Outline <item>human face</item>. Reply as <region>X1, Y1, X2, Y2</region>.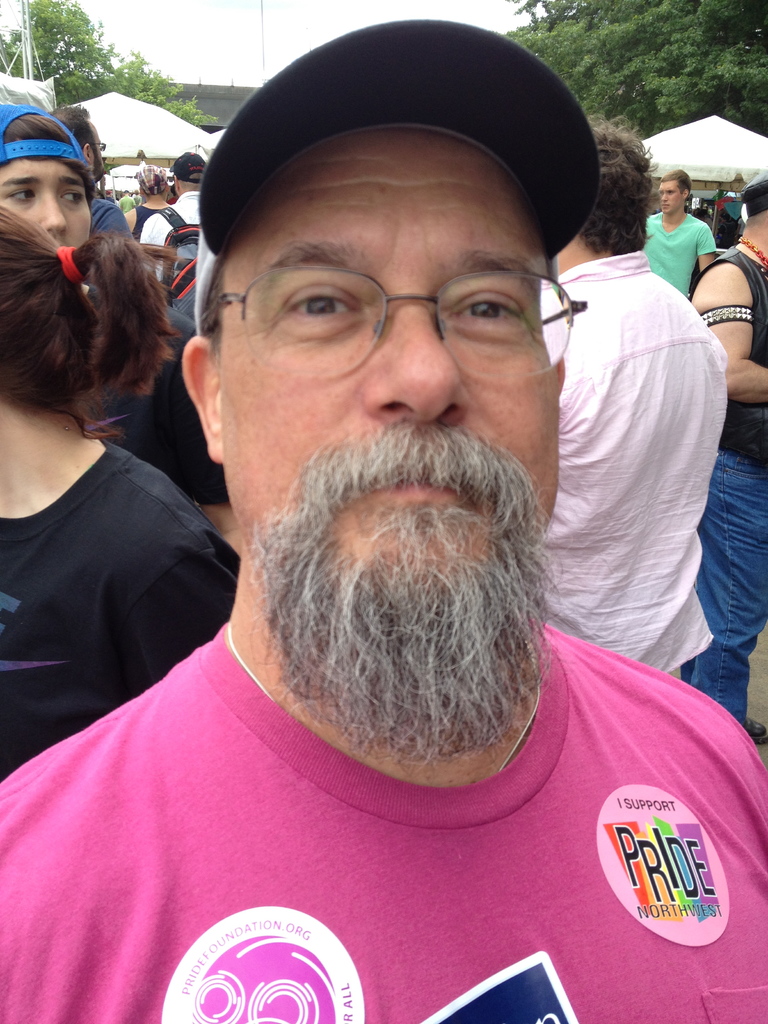
<region>2, 157, 95, 253</region>.
